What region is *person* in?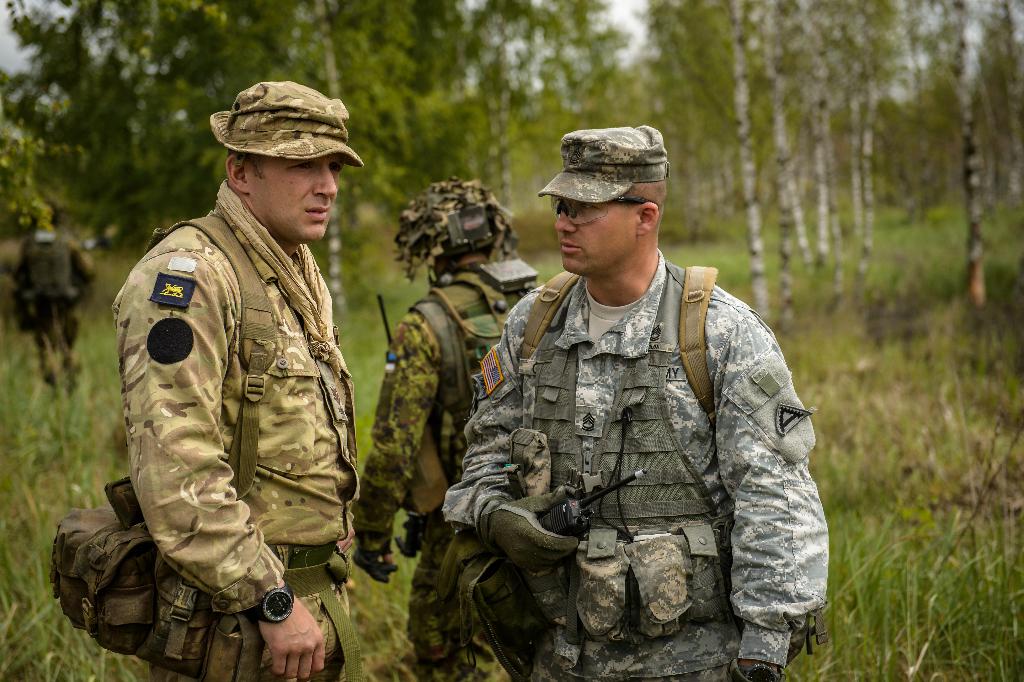
x1=94, y1=103, x2=383, y2=681.
